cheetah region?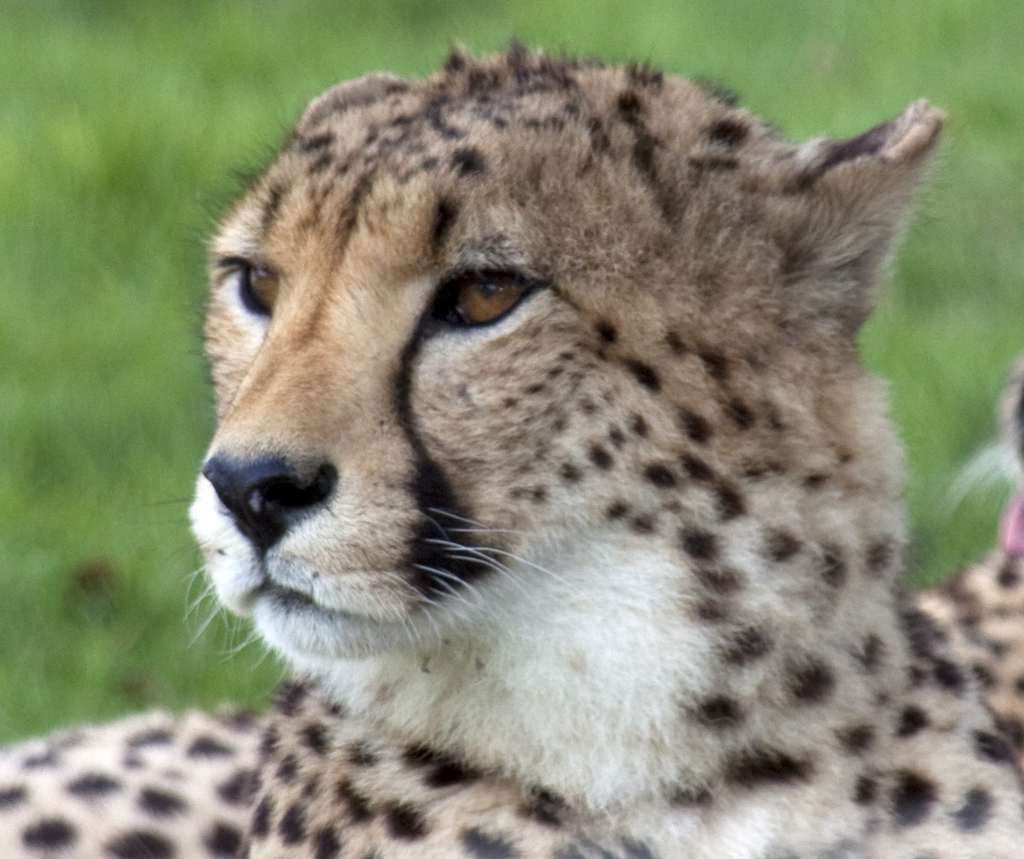
locate(0, 370, 1023, 858)
